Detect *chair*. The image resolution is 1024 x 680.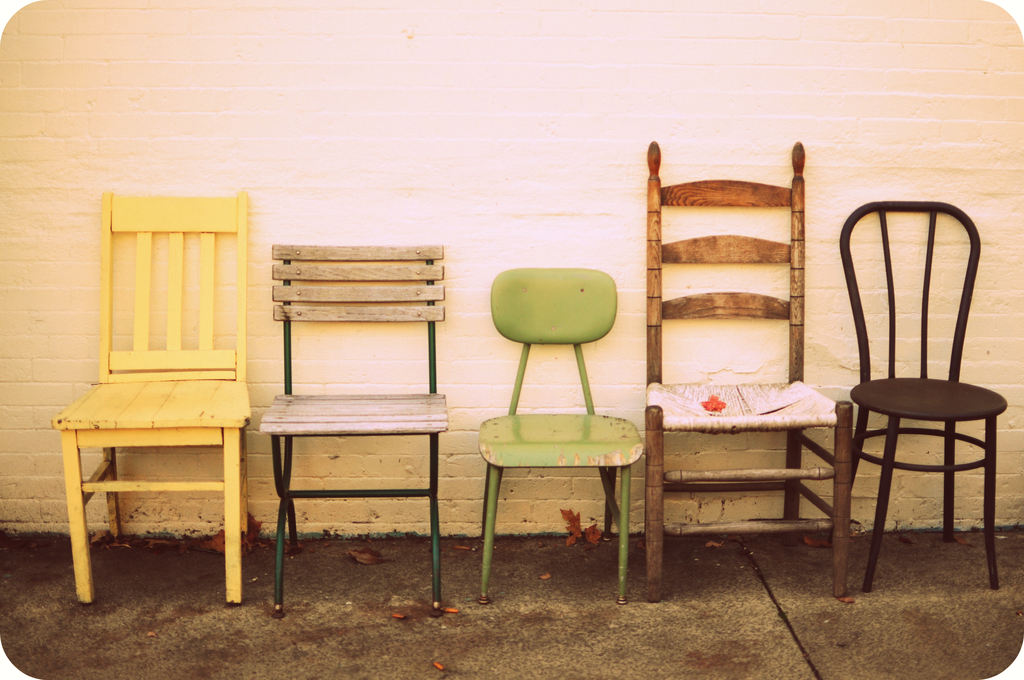
<box>829,202,1010,593</box>.
